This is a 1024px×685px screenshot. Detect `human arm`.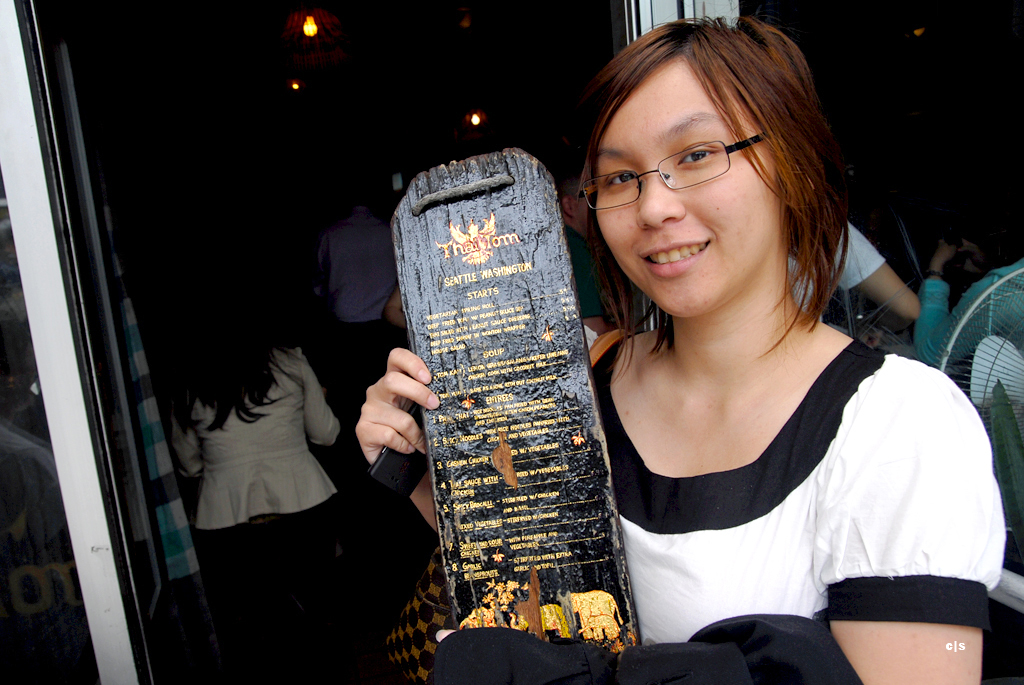
bbox=[820, 220, 961, 322].
